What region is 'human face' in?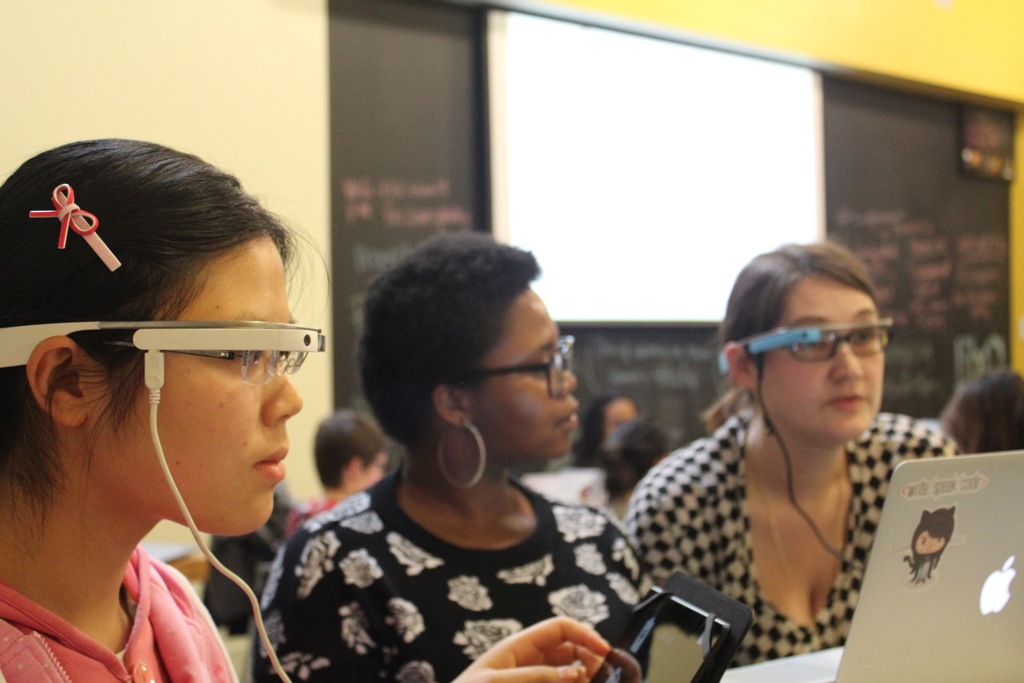
pyautogui.locateOnScreen(82, 231, 302, 537).
